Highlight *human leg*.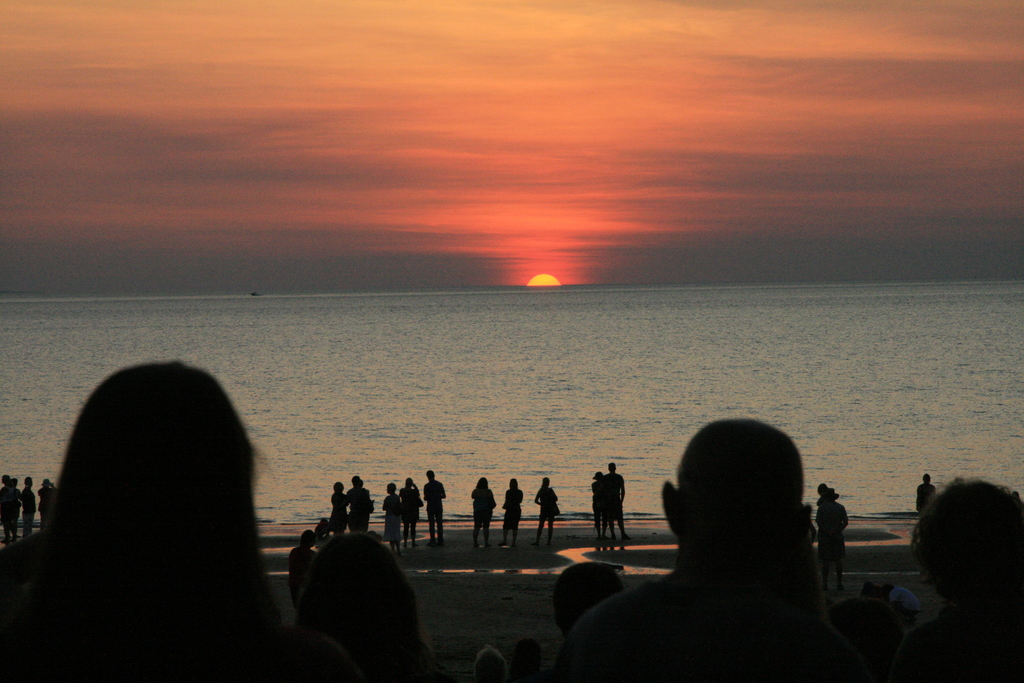
Highlighted region: (left=592, top=502, right=601, bottom=536).
